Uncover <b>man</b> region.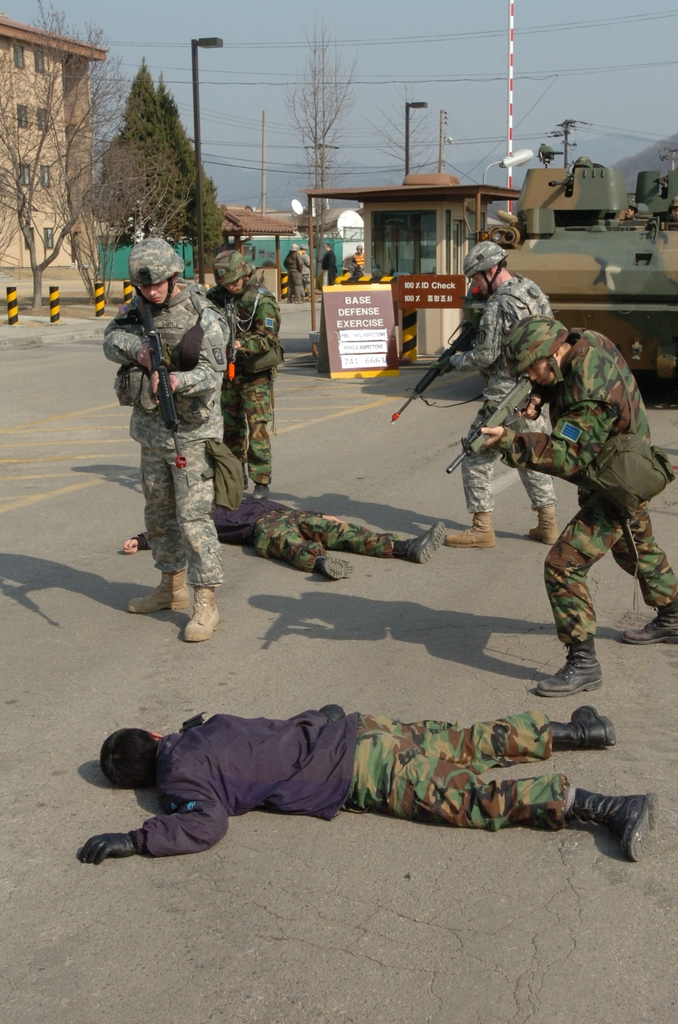
Uncovered: {"left": 346, "top": 243, "right": 362, "bottom": 274}.
